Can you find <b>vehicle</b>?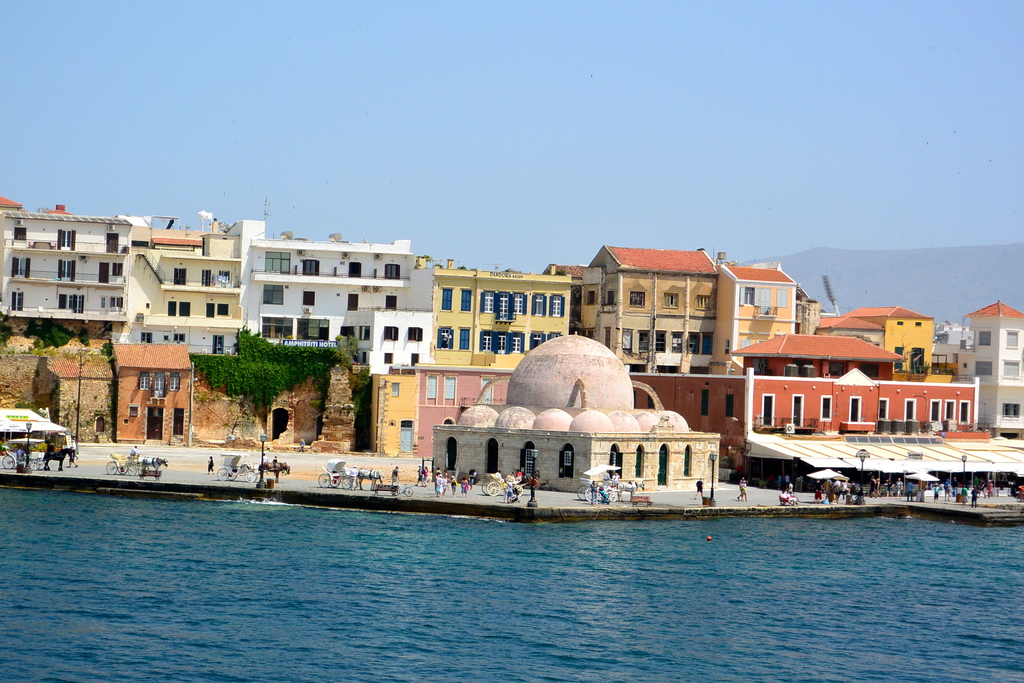
Yes, bounding box: 480:472:505:493.
